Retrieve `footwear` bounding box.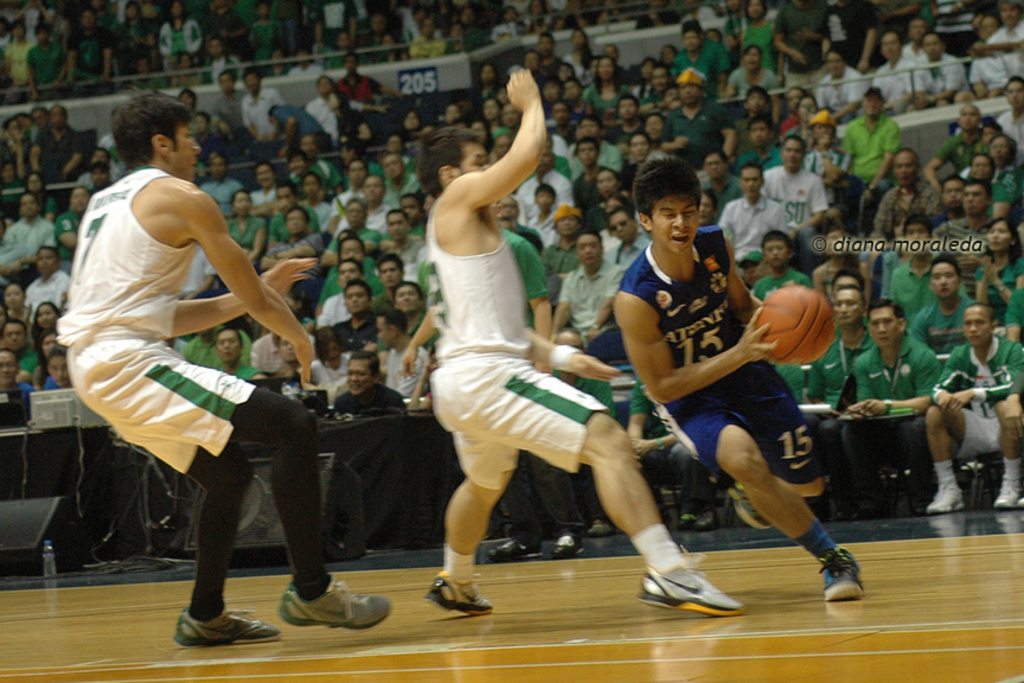
Bounding box: bbox=(992, 475, 1023, 508).
